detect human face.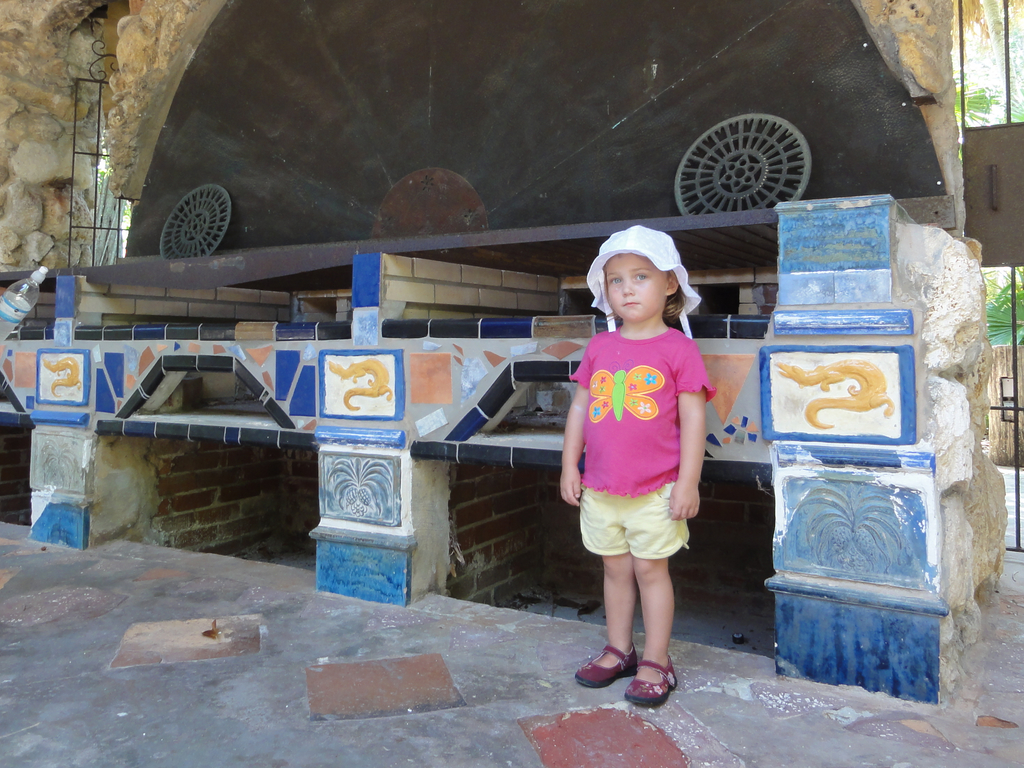
Detected at crop(605, 256, 666, 324).
